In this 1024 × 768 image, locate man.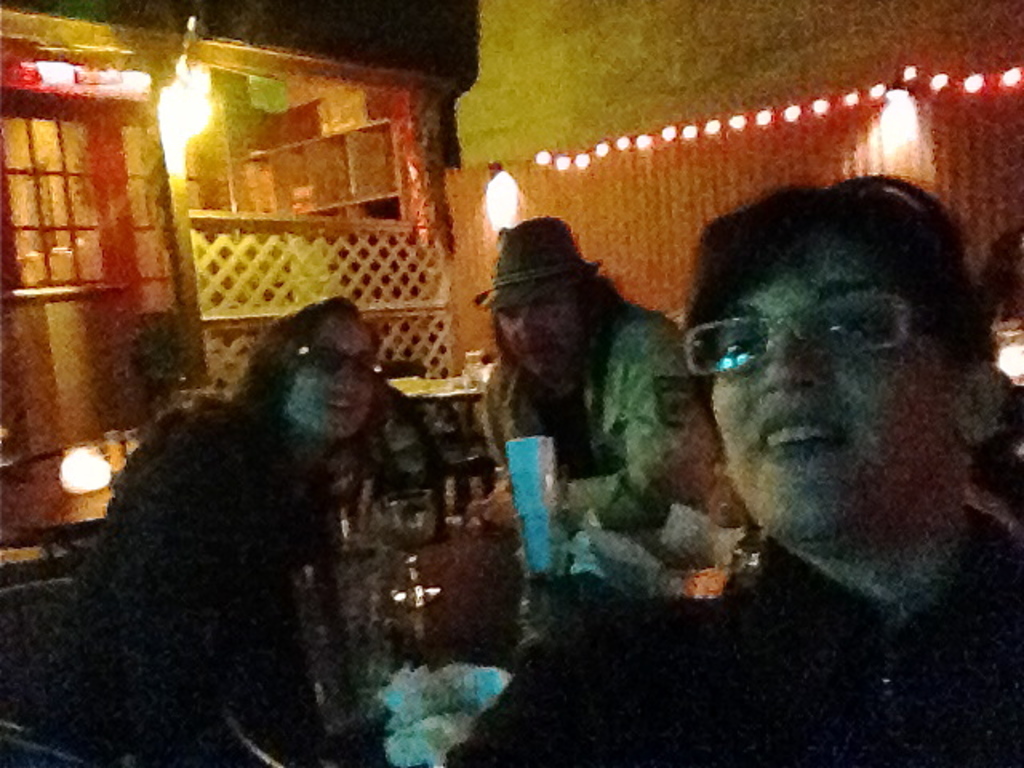
Bounding box: box(464, 216, 722, 533).
